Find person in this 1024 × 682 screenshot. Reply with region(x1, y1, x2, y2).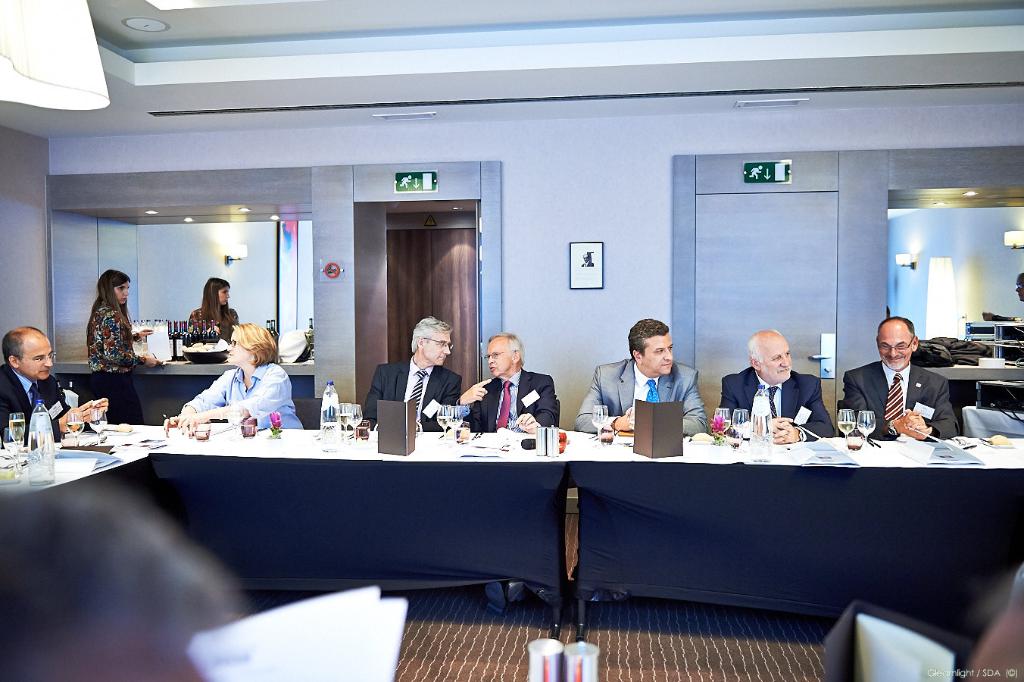
region(357, 316, 468, 430).
